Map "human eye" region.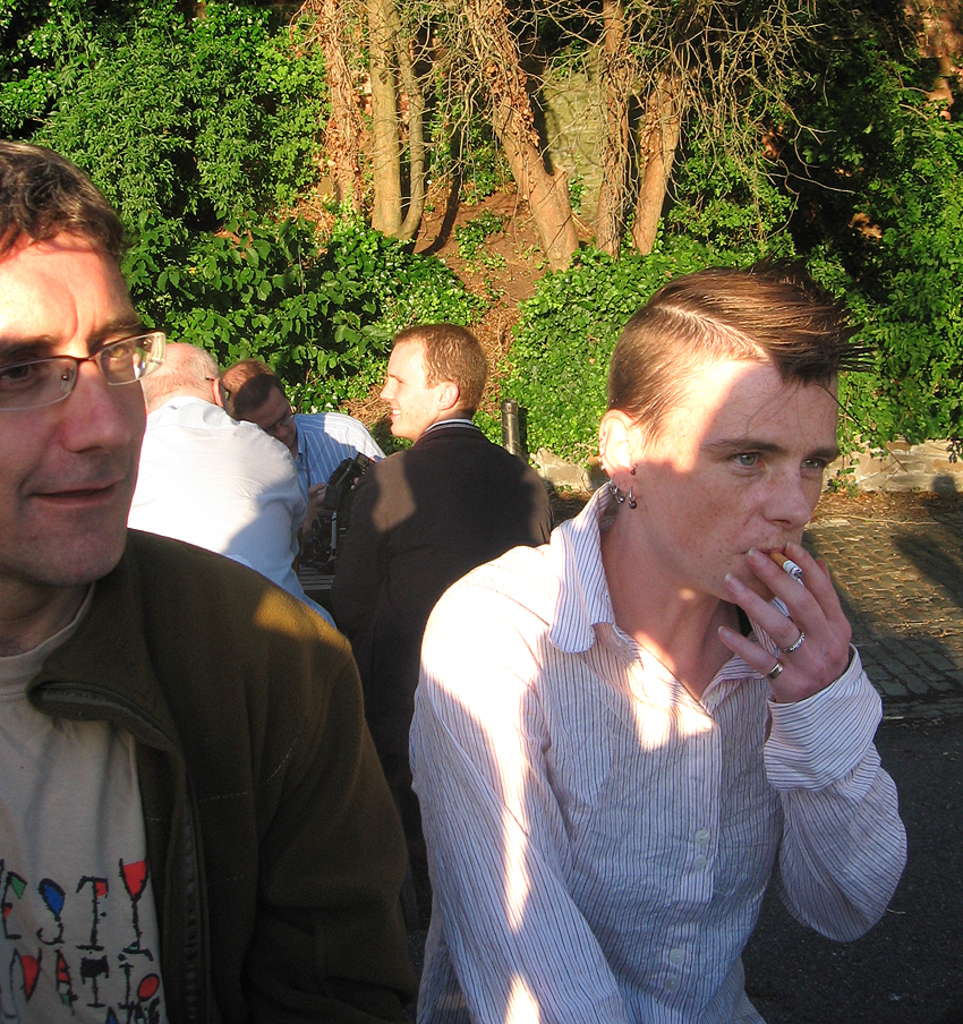
Mapped to [92,339,135,369].
